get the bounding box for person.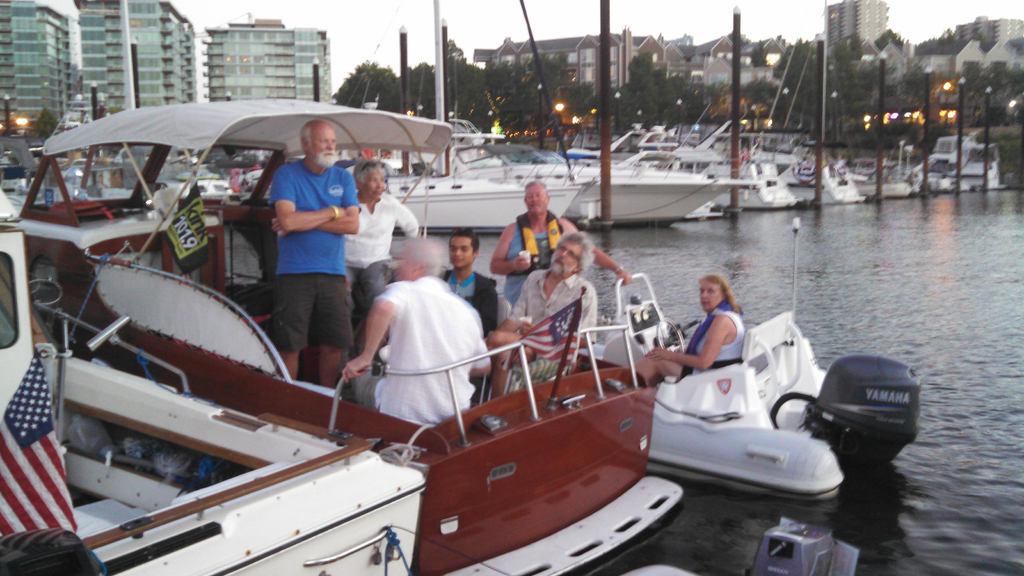
bbox=[343, 246, 491, 427].
